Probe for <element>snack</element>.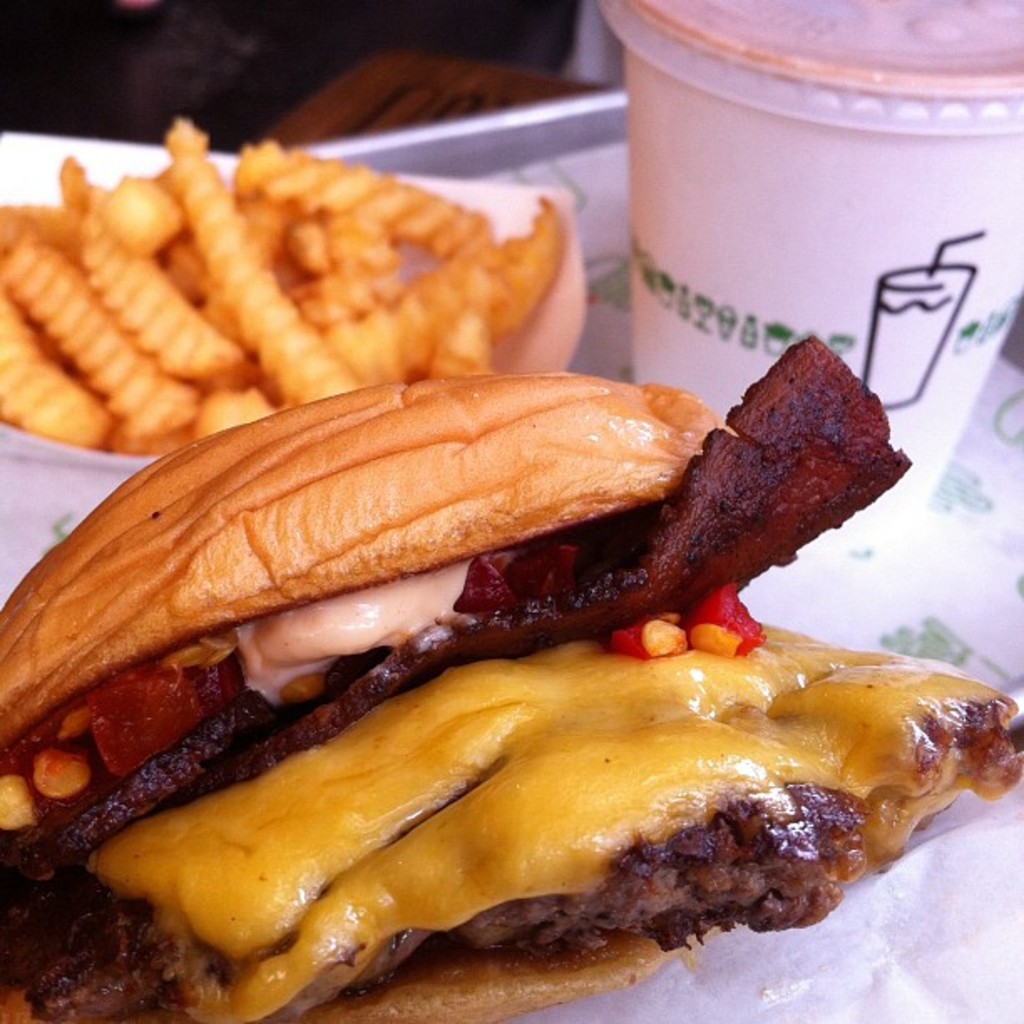
Probe result: x1=3, y1=167, x2=527, y2=425.
